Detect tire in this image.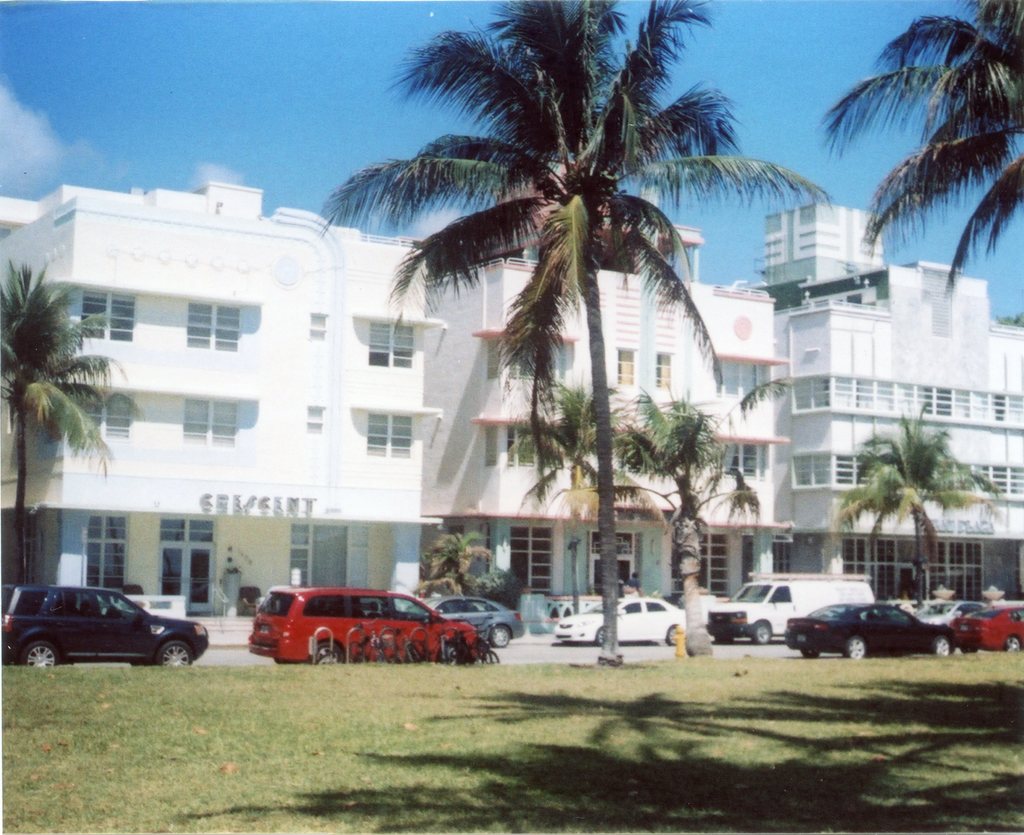
Detection: 847:639:868:661.
